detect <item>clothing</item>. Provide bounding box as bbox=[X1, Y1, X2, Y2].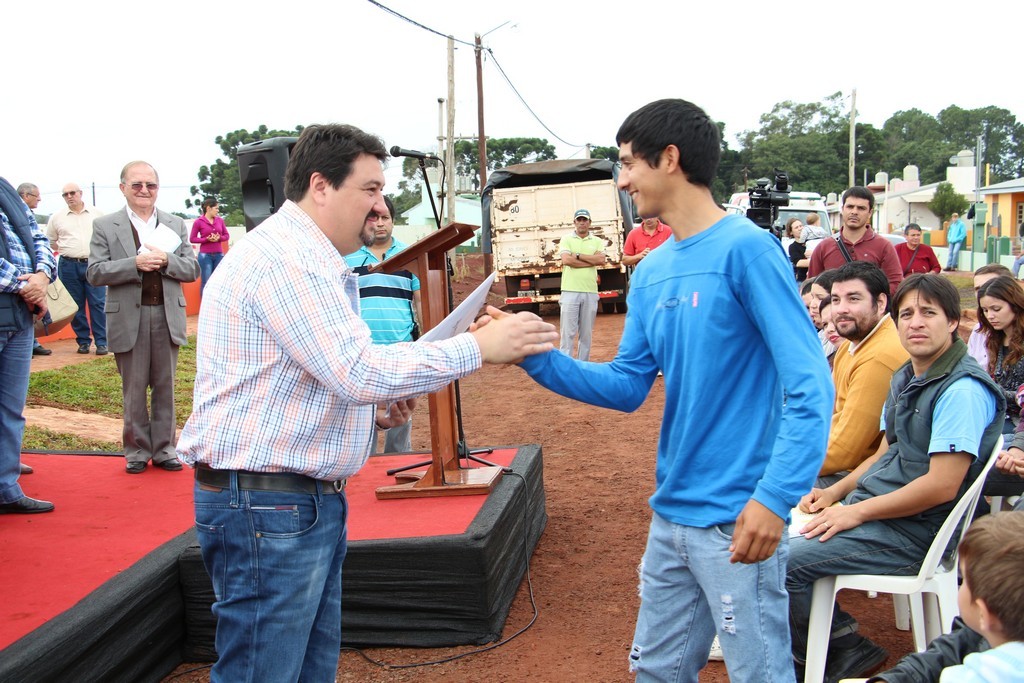
bbox=[593, 166, 835, 657].
